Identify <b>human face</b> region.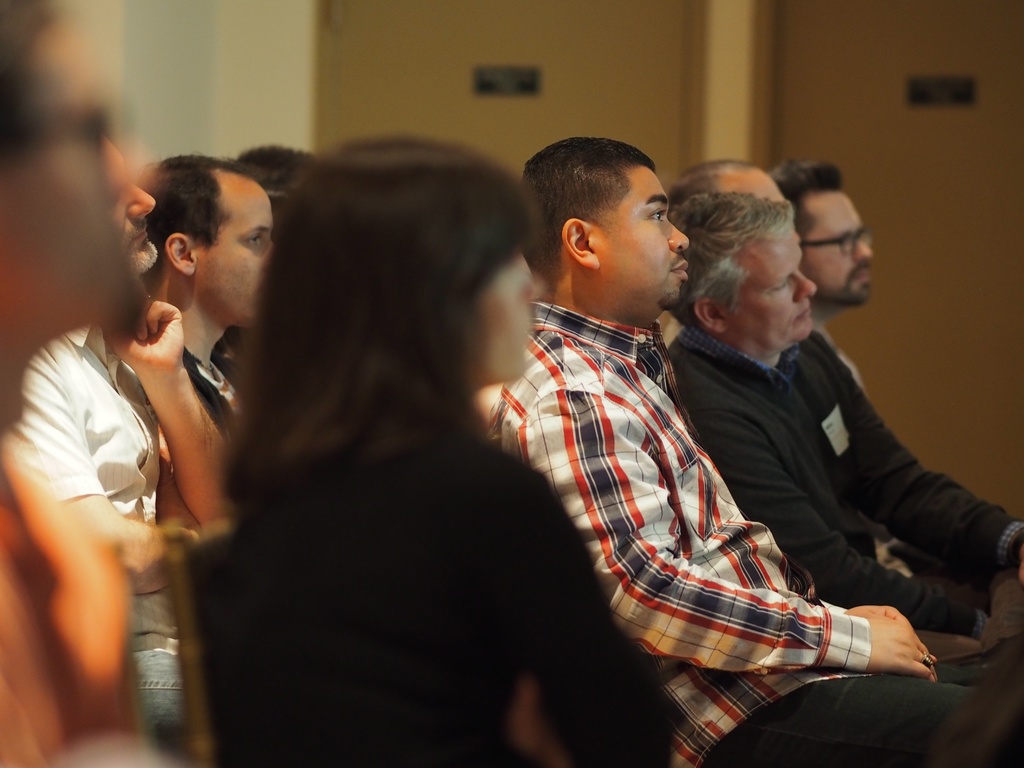
Region: l=100, t=138, r=158, b=273.
